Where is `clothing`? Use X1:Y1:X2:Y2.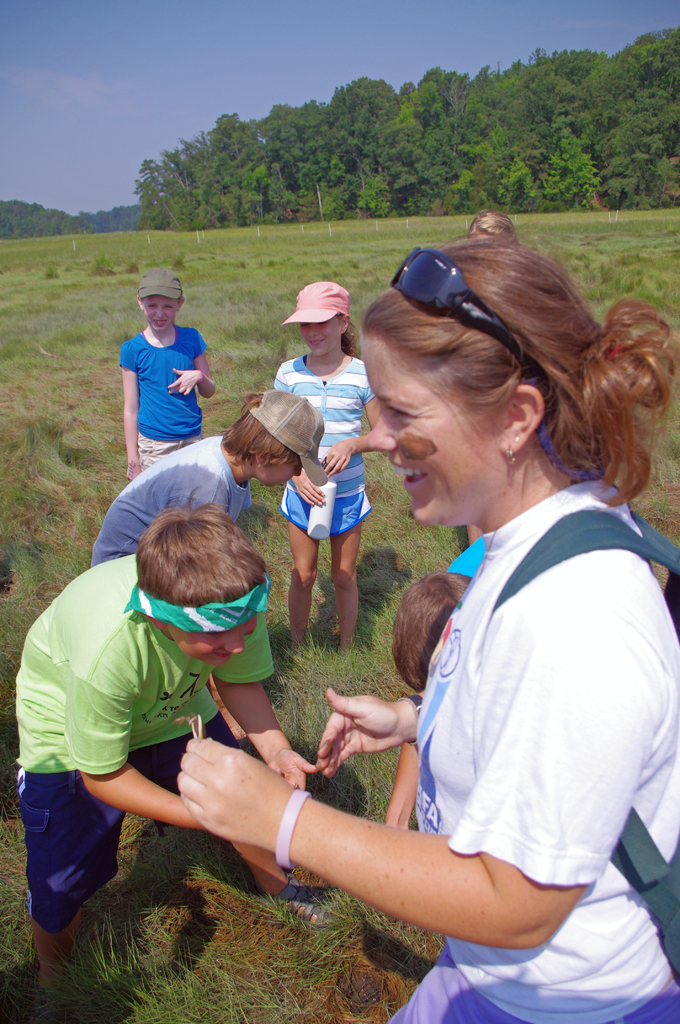
350:438:667:971.
